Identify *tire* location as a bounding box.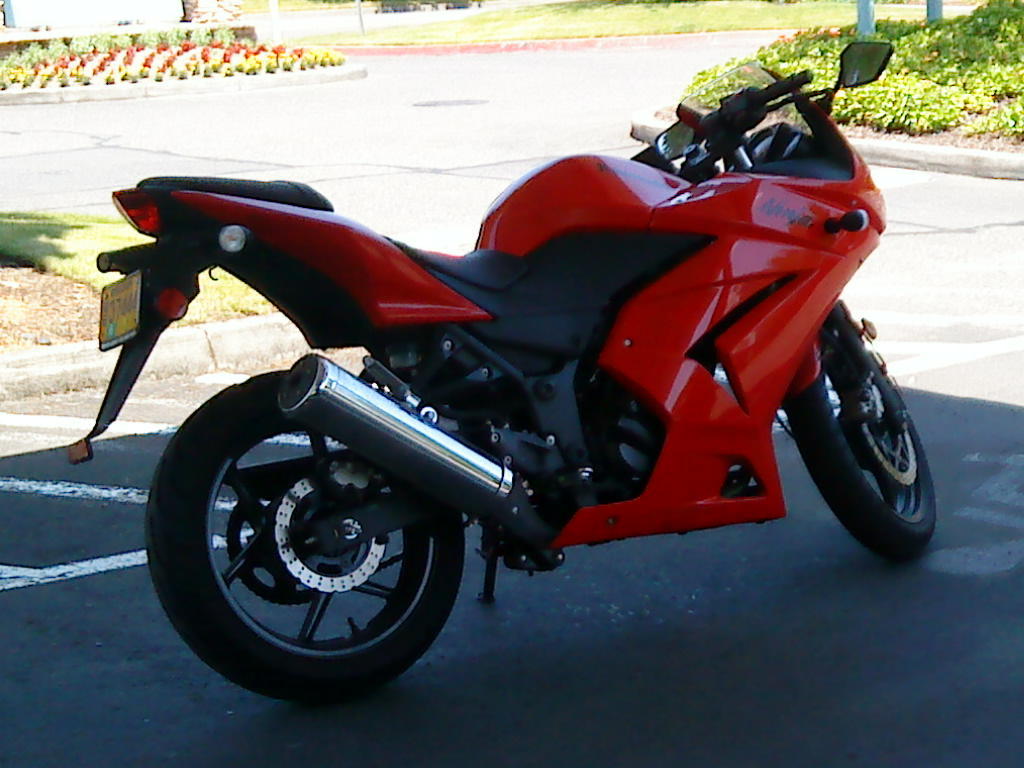
142, 365, 467, 701.
